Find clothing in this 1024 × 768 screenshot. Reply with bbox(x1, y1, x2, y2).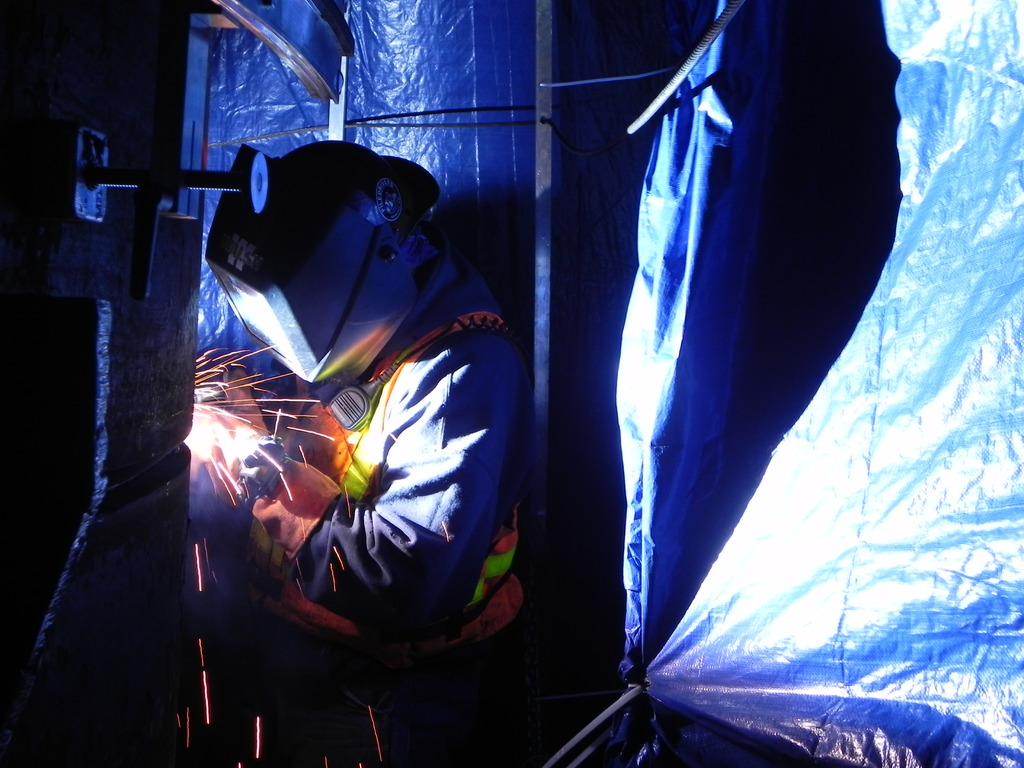
bbox(235, 229, 524, 767).
